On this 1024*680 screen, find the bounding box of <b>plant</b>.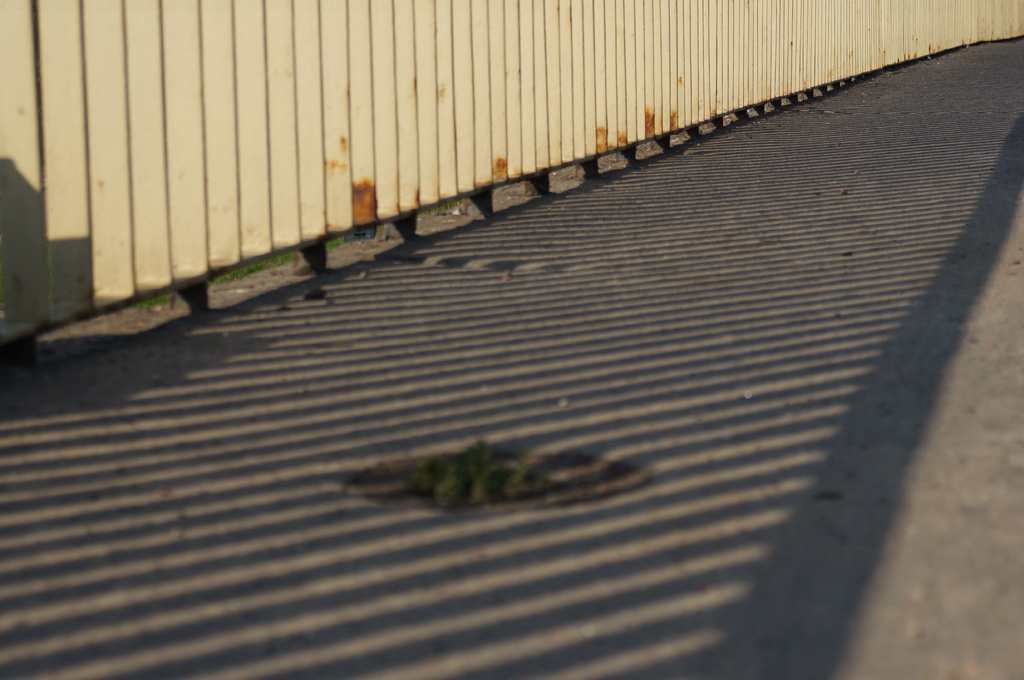
Bounding box: 410,439,538,498.
